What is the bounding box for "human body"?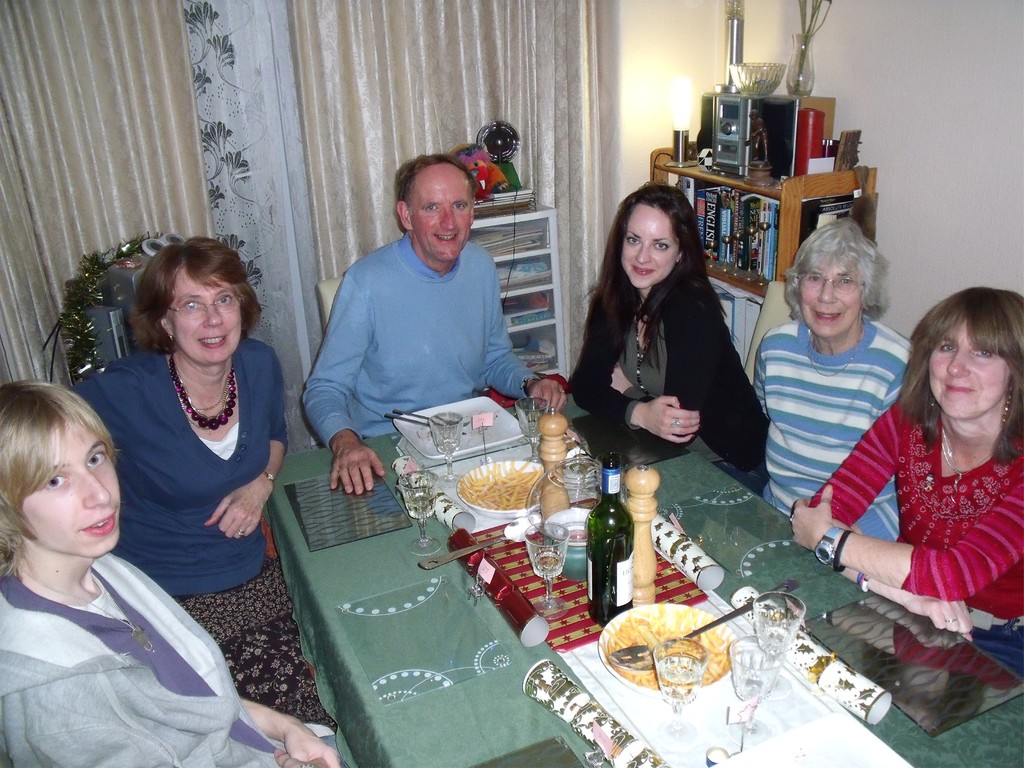
bbox(570, 178, 768, 495).
